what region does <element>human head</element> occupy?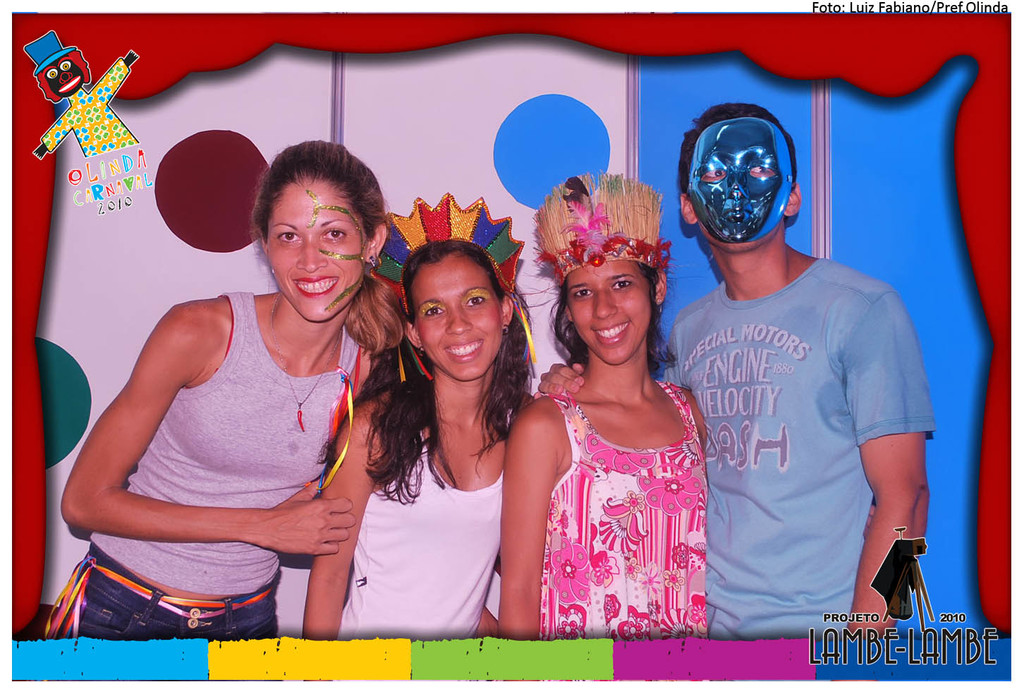
x1=678, y1=88, x2=812, y2=265.
